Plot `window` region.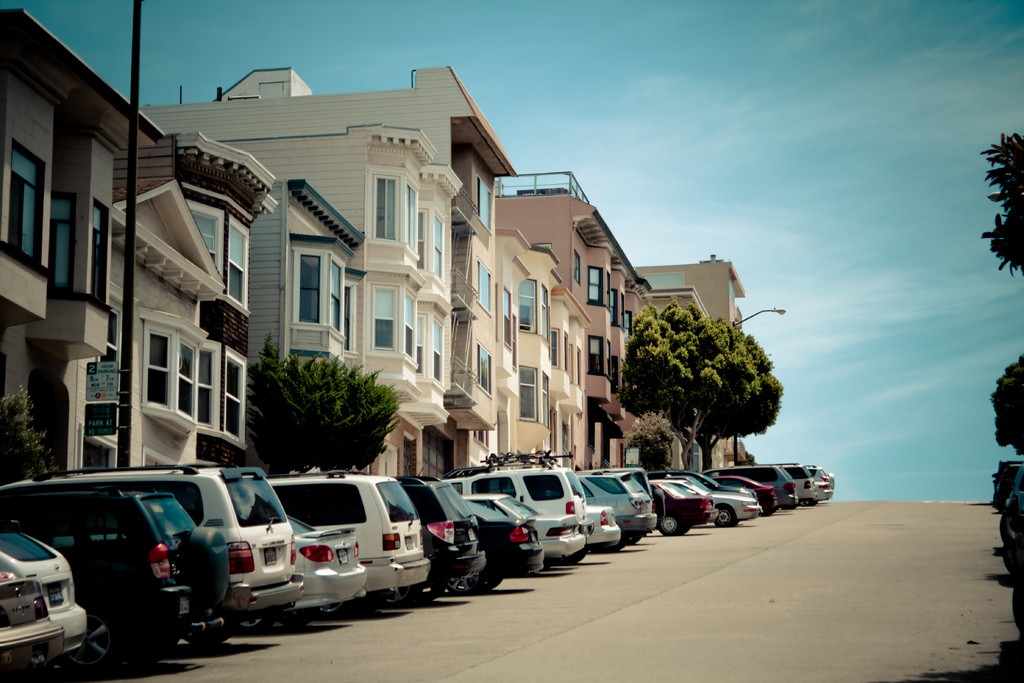
Plotted at (x1=136, y1=318, x2=203, y2=424).
